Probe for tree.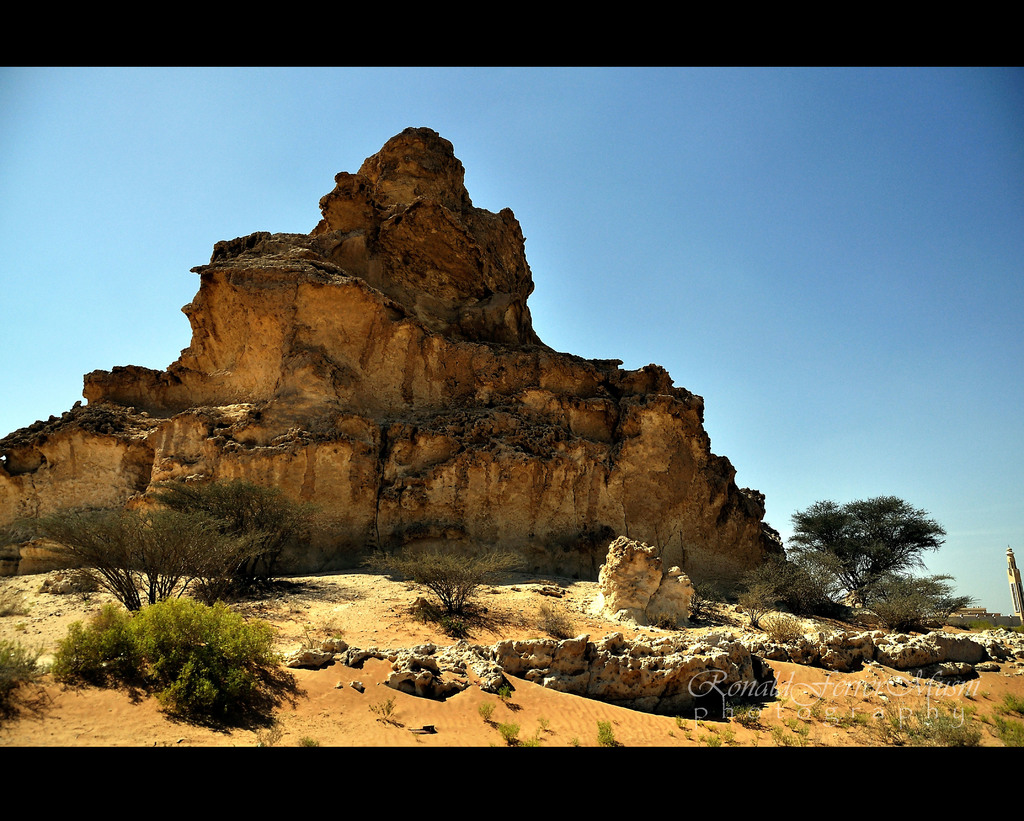
Probe result: 146,476,332,589.
